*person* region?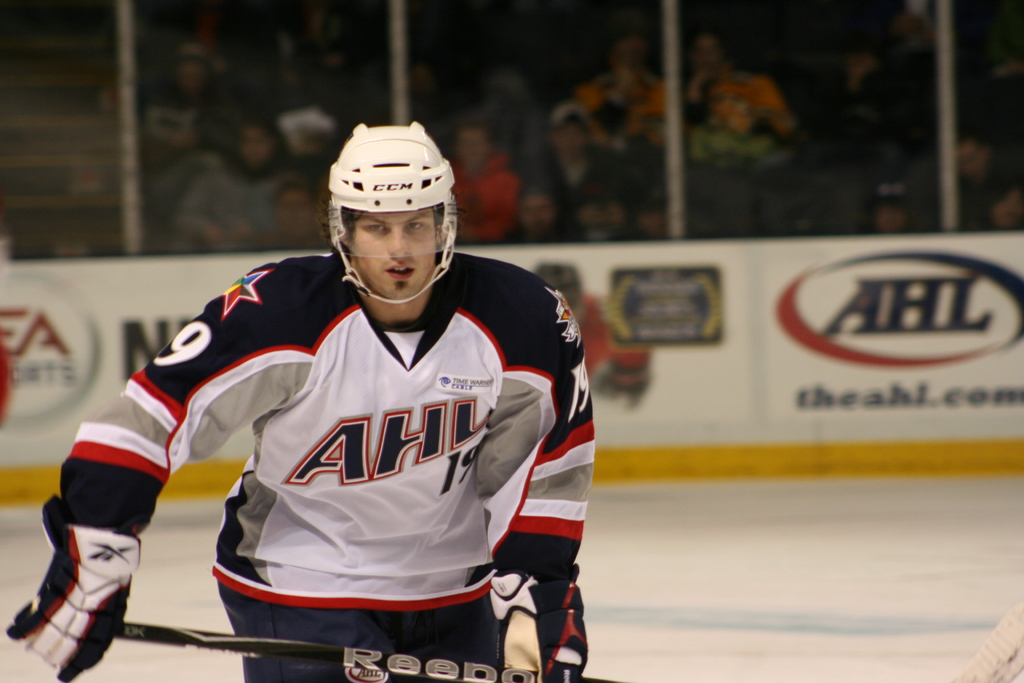
select_region(684, 31, 795, 142)
